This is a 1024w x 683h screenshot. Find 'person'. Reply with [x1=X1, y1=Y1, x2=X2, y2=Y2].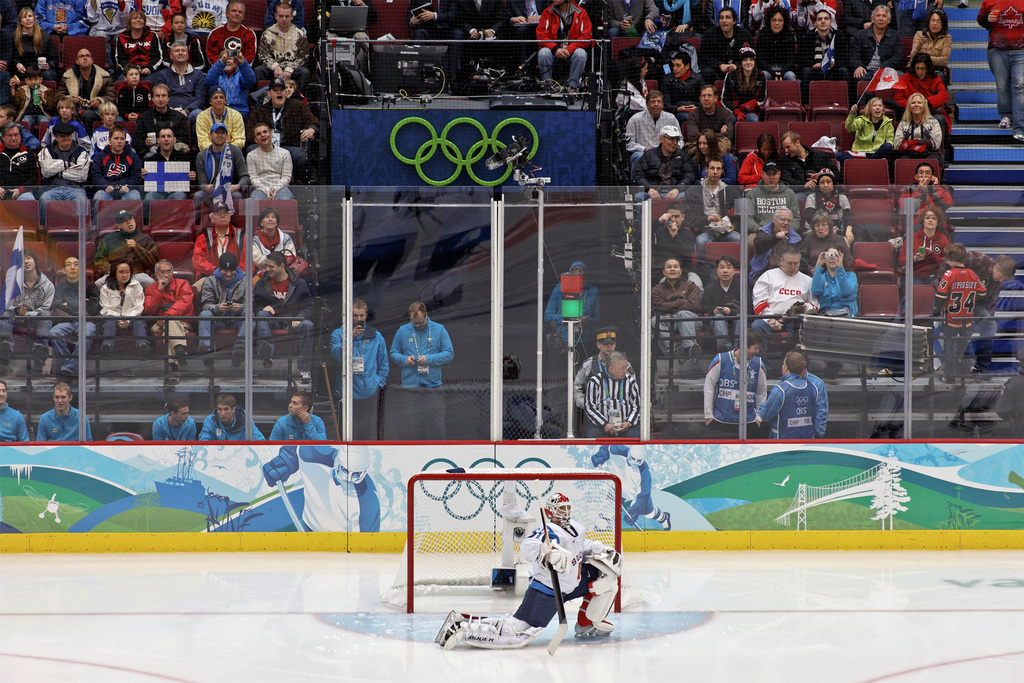
[x1=261, y1=445, x2=376, y2=541].
